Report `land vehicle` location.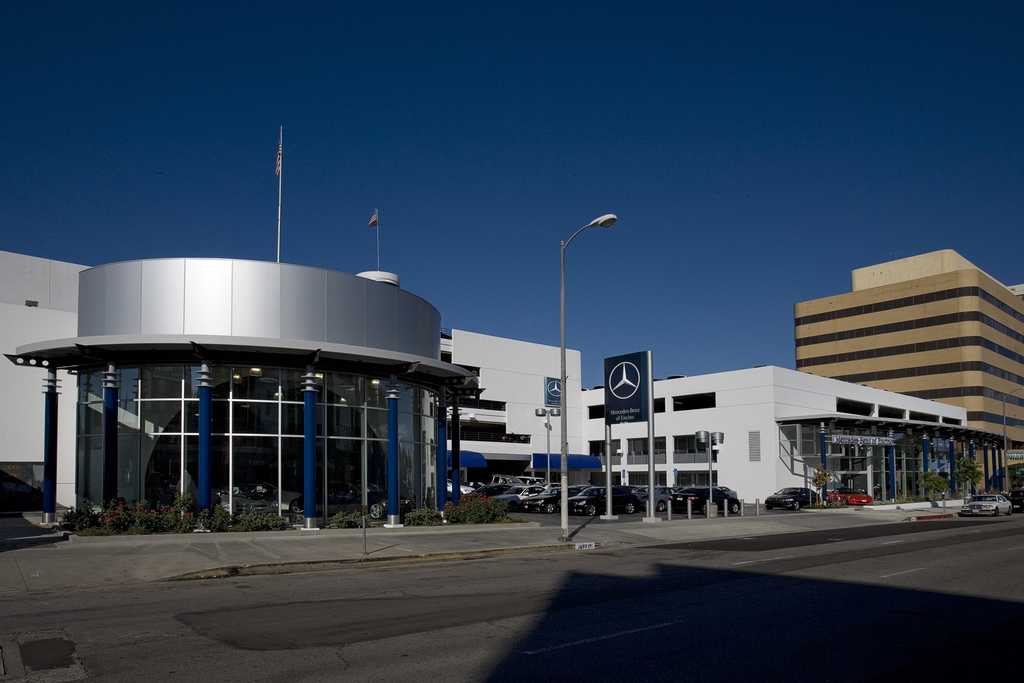
Report: region(521, 474, 541, 483).
